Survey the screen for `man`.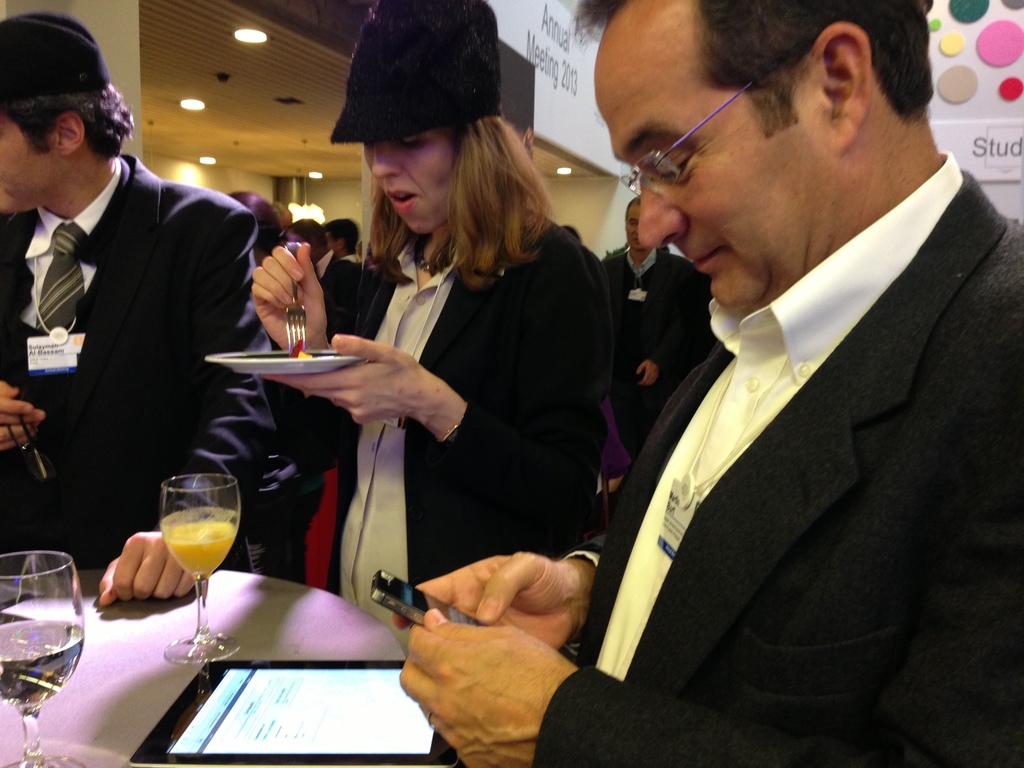
Survey found: <bbox>280, 216, 376, 331</bbox>.
